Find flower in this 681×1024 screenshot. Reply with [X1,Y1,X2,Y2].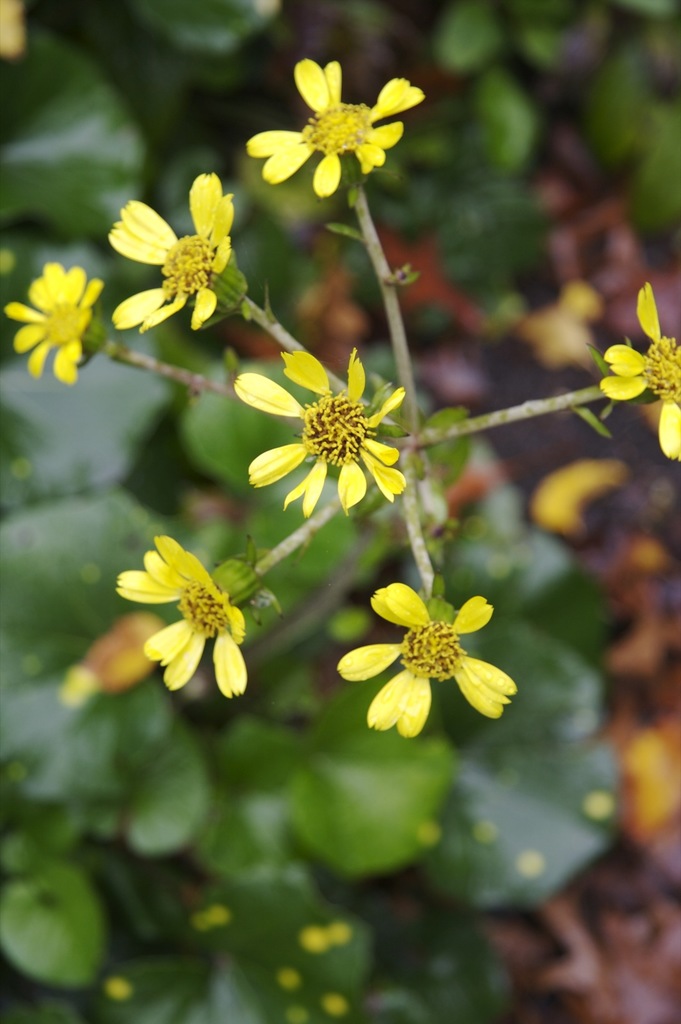
[301,924,321,956].
